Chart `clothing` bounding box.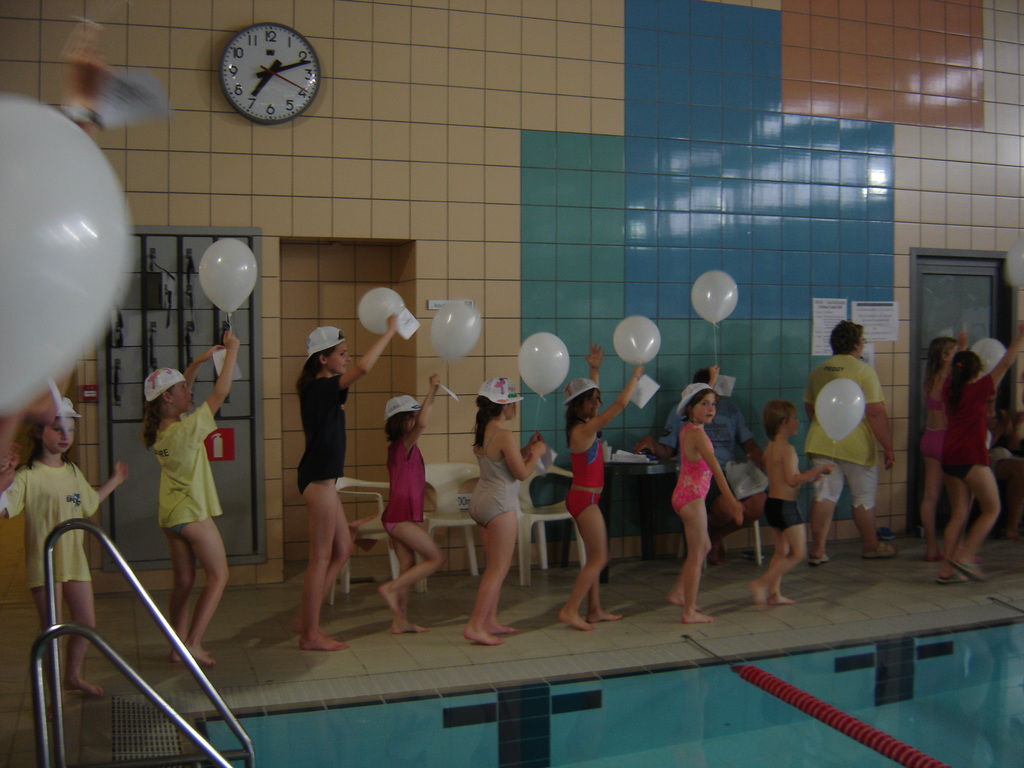
Charted: bbox(566, 428, 610, 520).
